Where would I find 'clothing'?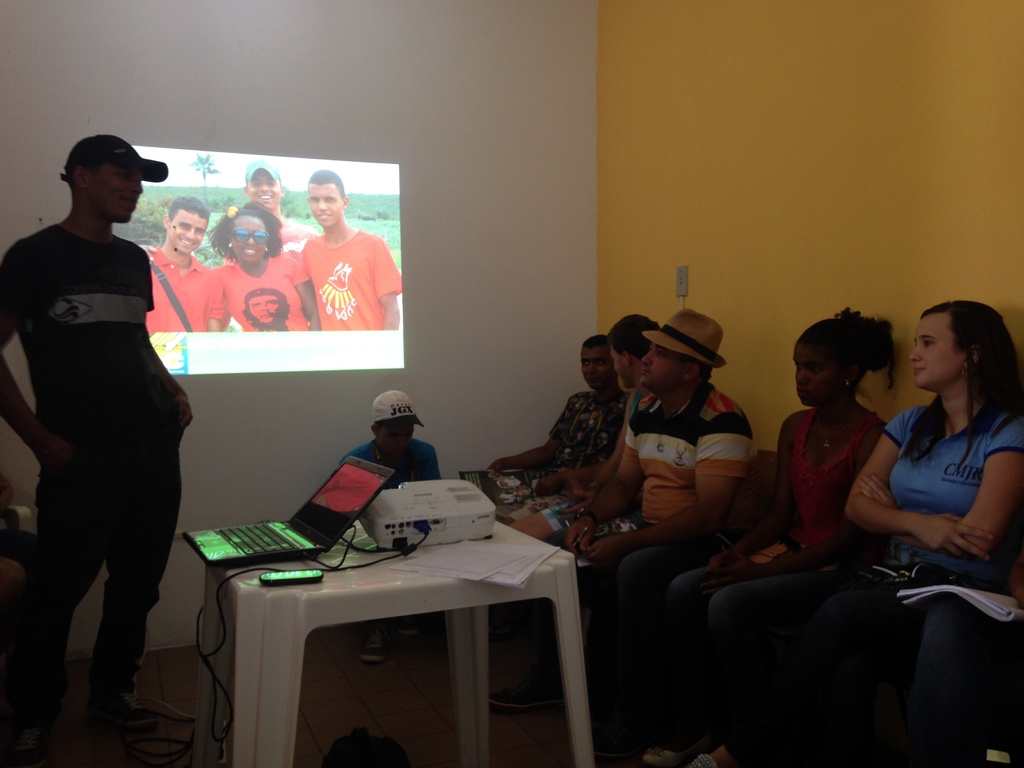
At (496, 393, 626, 524).
